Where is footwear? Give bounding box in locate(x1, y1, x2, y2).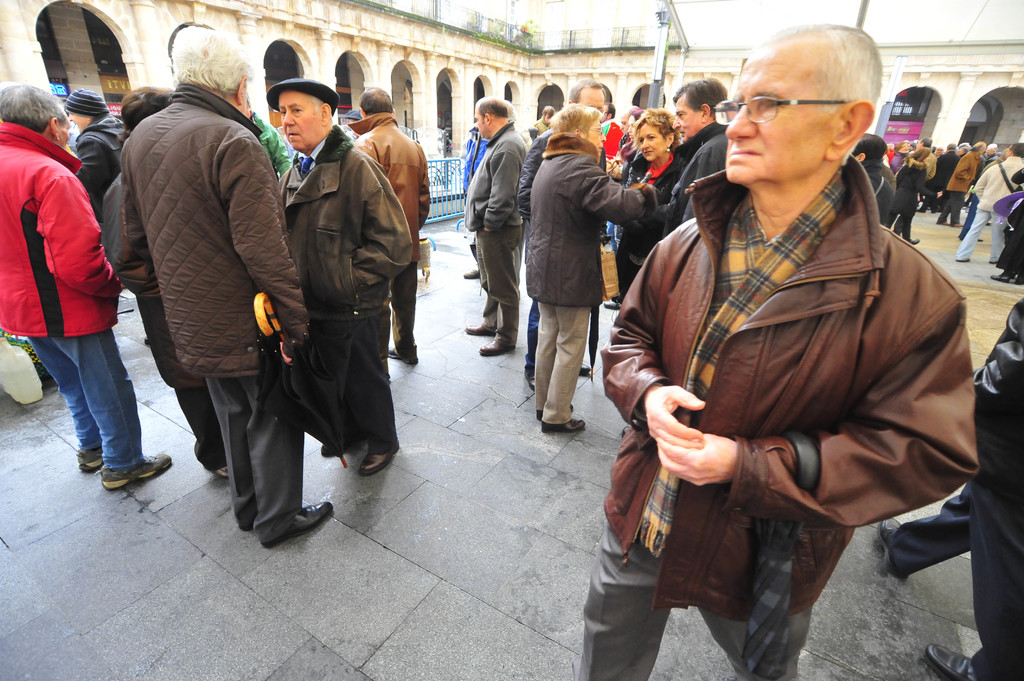
locate(952, 217, 964, 225).
